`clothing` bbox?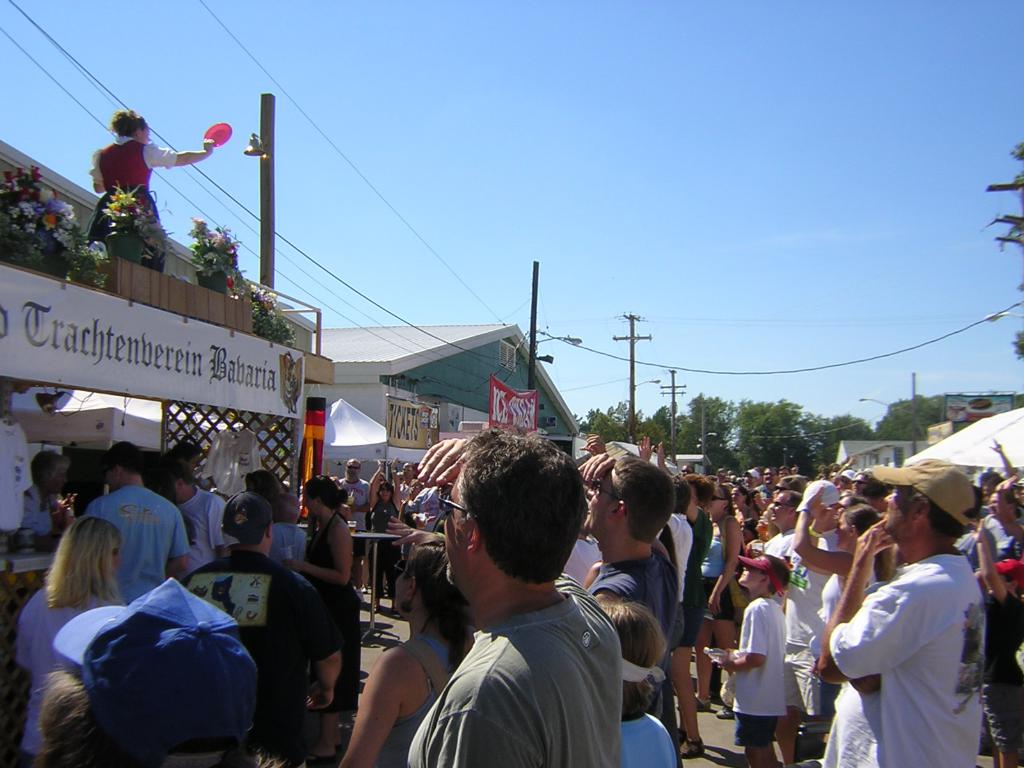
x1=829, y1=549, x2=983, y2=763
